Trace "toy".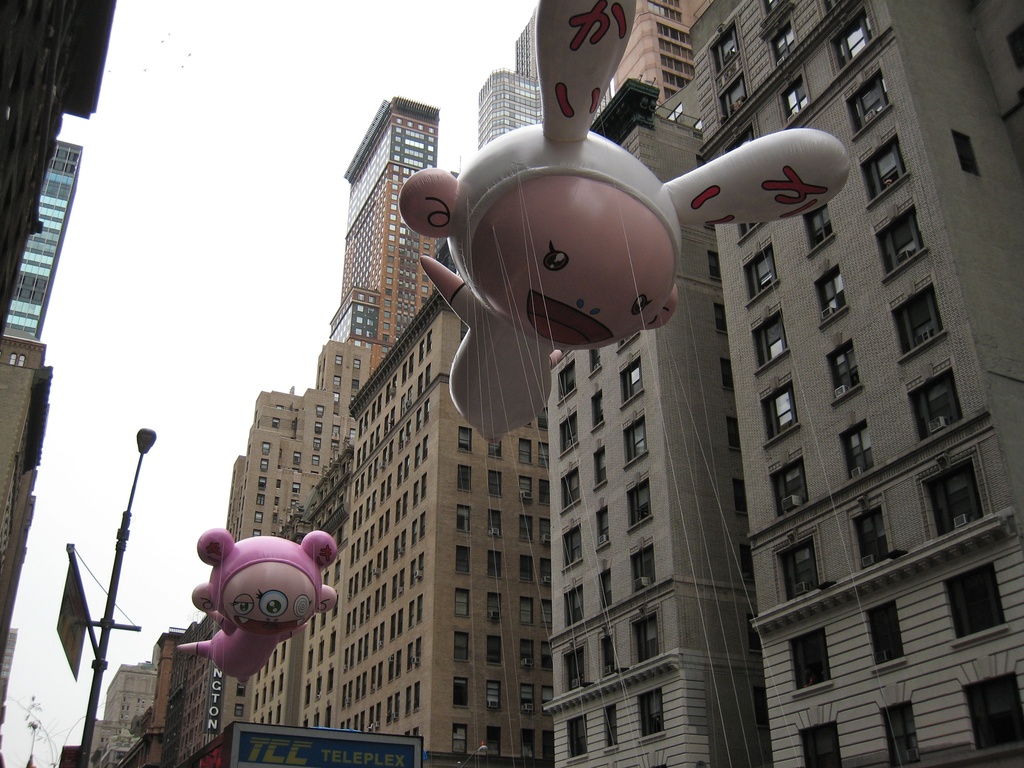
Traced to <box>173,541,337,675</box>.
